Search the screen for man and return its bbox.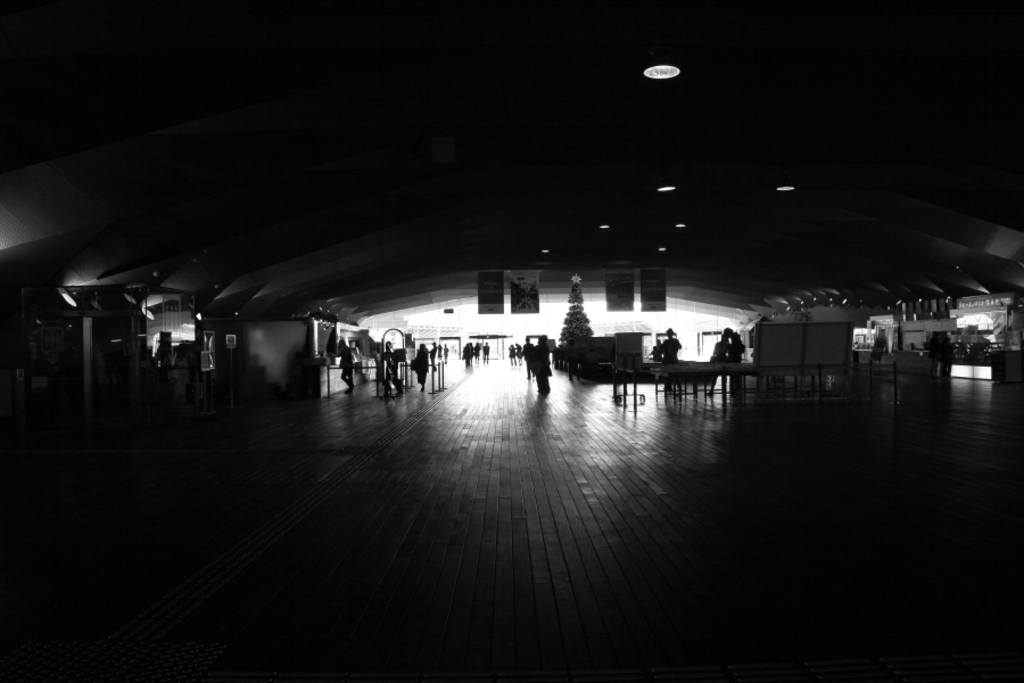
Found: {"left": 567, "top": 338, "right": 583, "bottom": 382}.
